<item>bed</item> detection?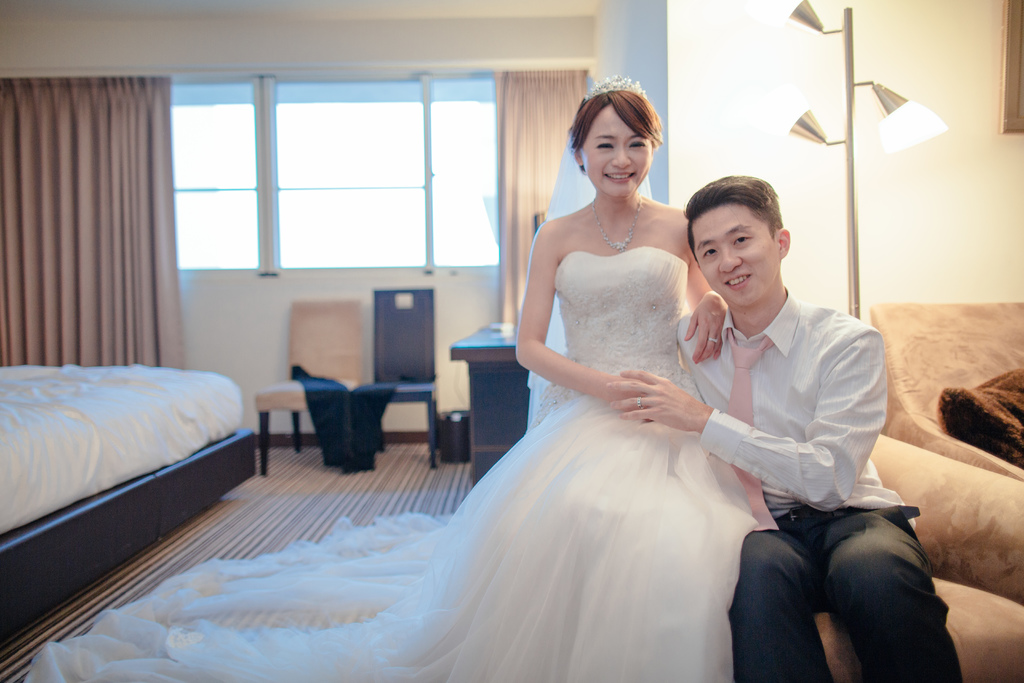
bbox(0, 311, 270, 609)
